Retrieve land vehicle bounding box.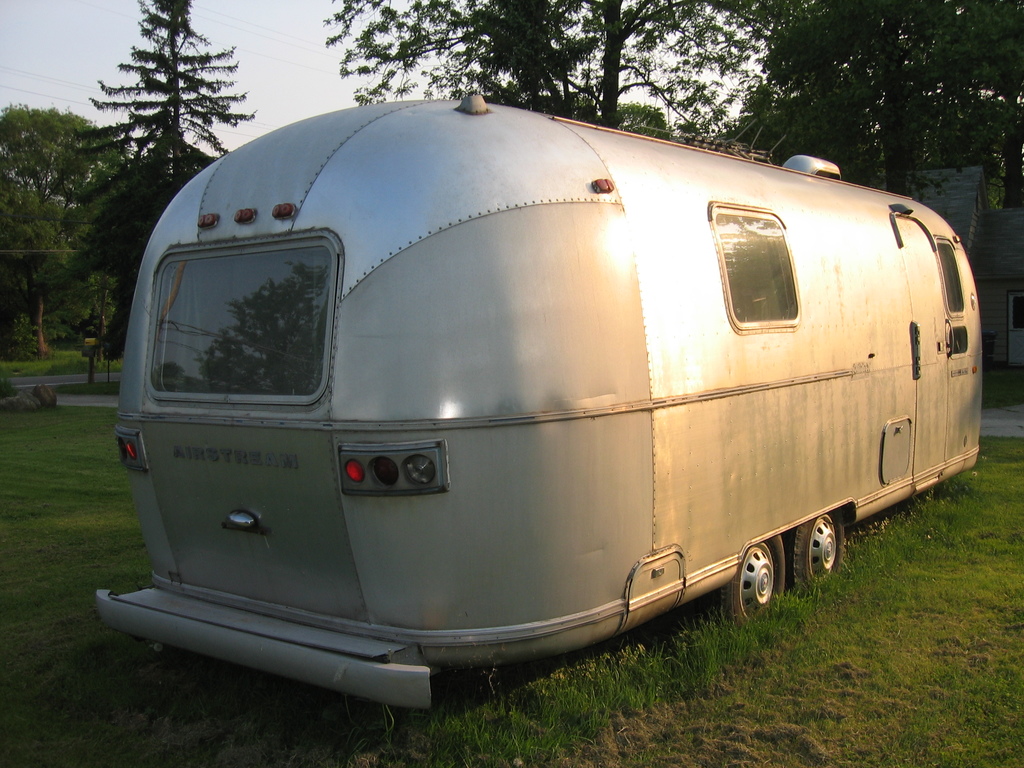
Bounding box: (104,90,978,698).
